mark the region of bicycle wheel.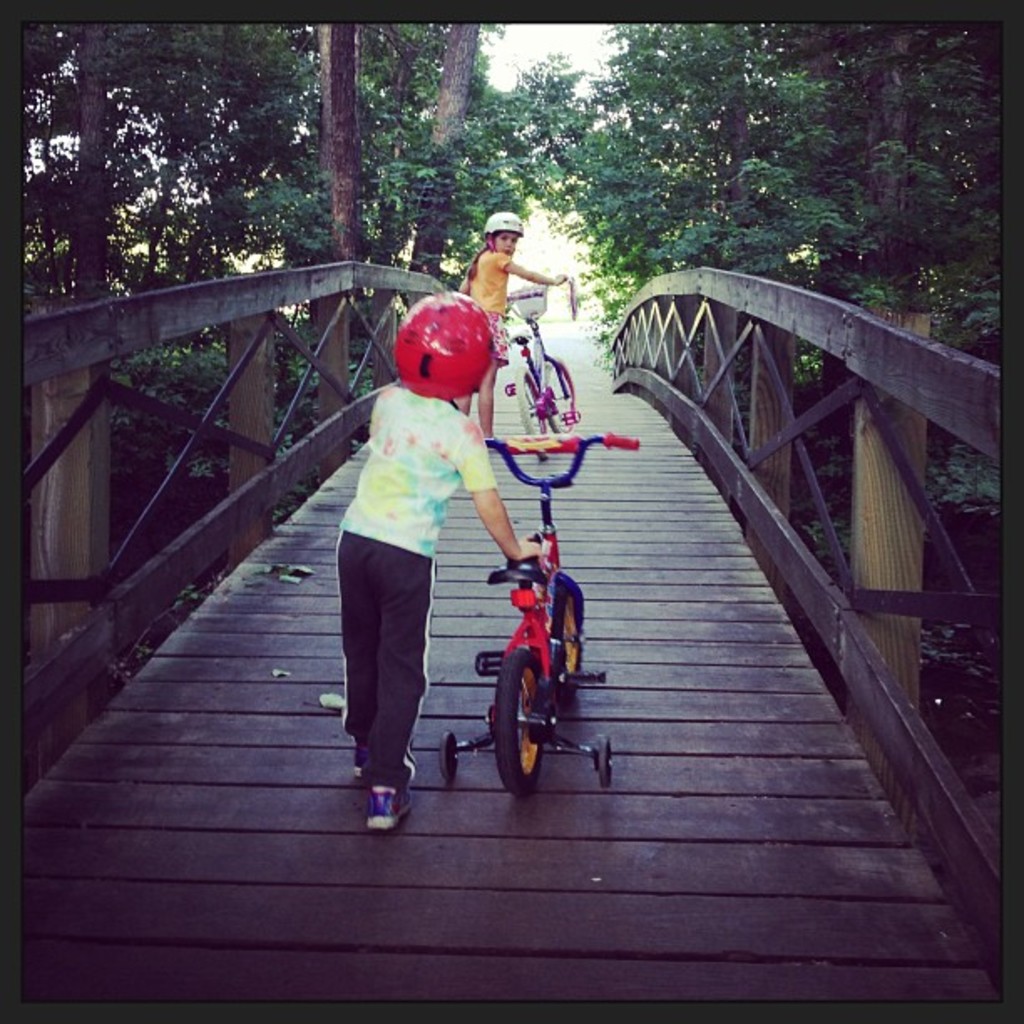
Region: bbox=(545, 355, 579, 438).
